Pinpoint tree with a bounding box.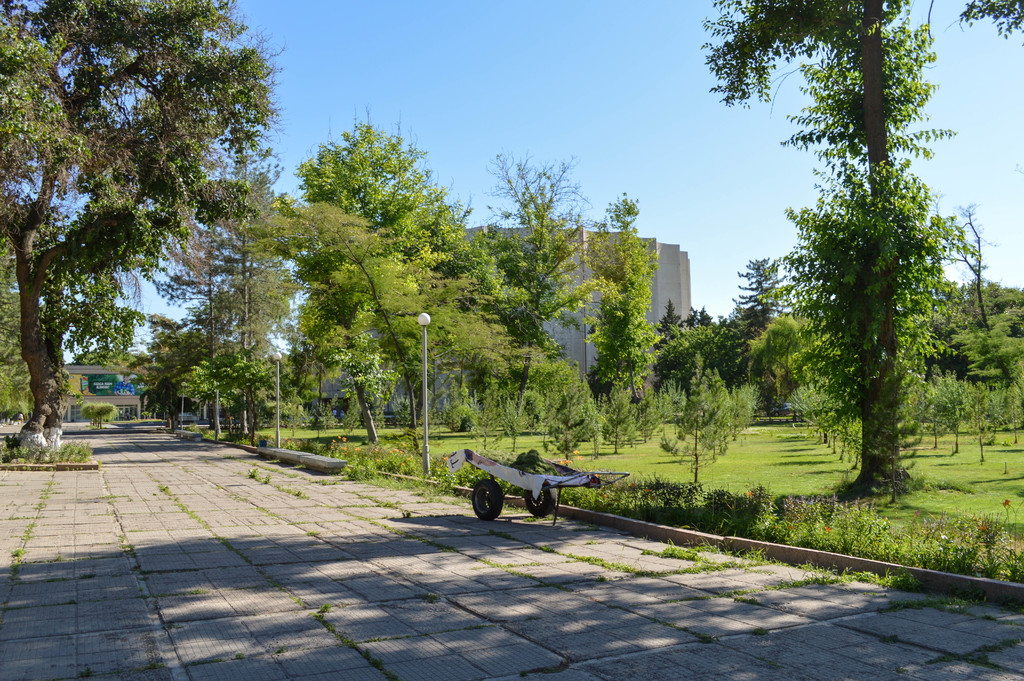
crop(1, 242, 36, 421).
